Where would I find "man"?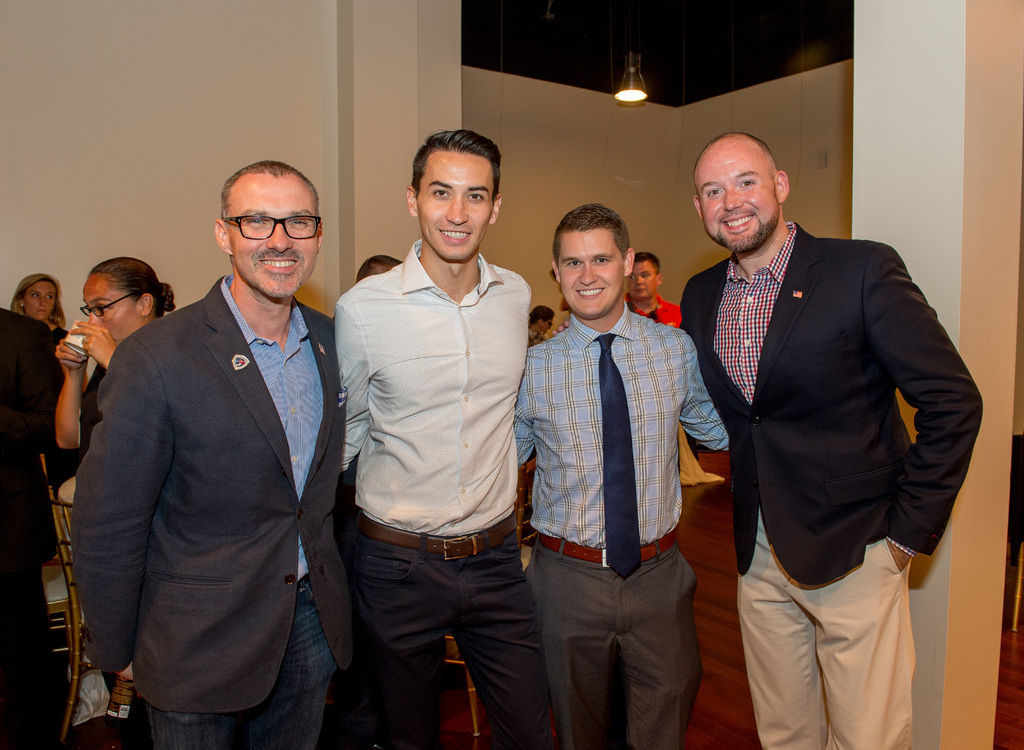
At pyautogui.locateOnScreen(665, 110, 974, 717).
